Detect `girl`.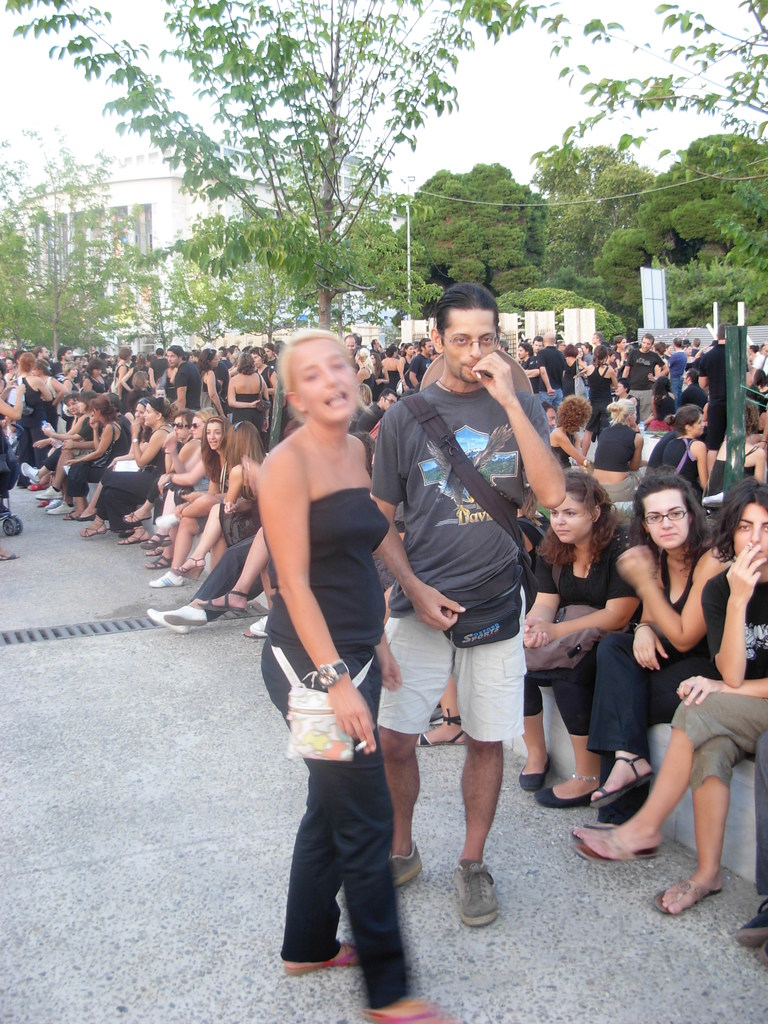
Detected at detection(393, 342, 415, 390).
